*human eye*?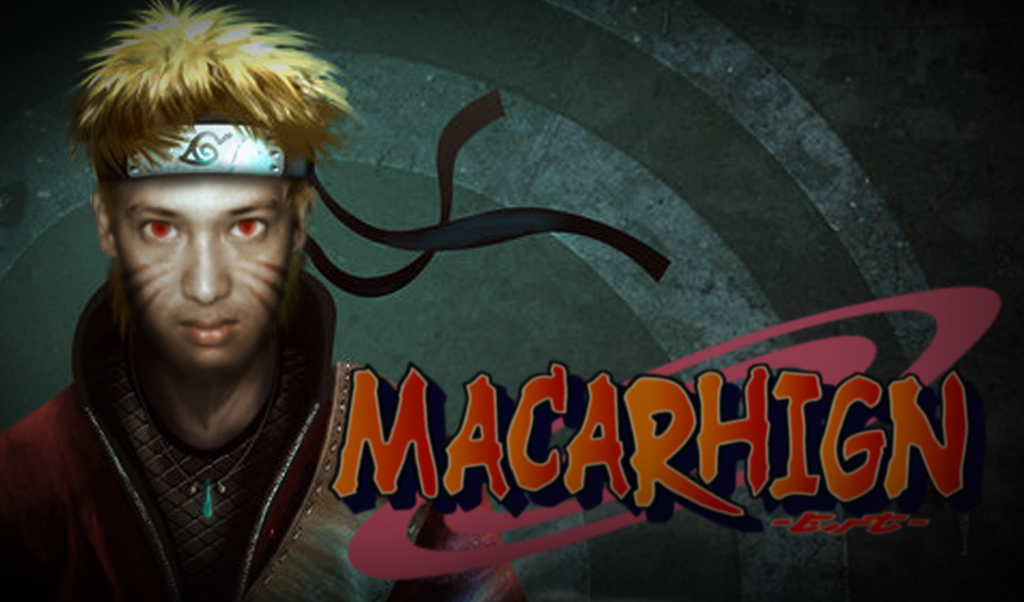
[135,209,189,244]
